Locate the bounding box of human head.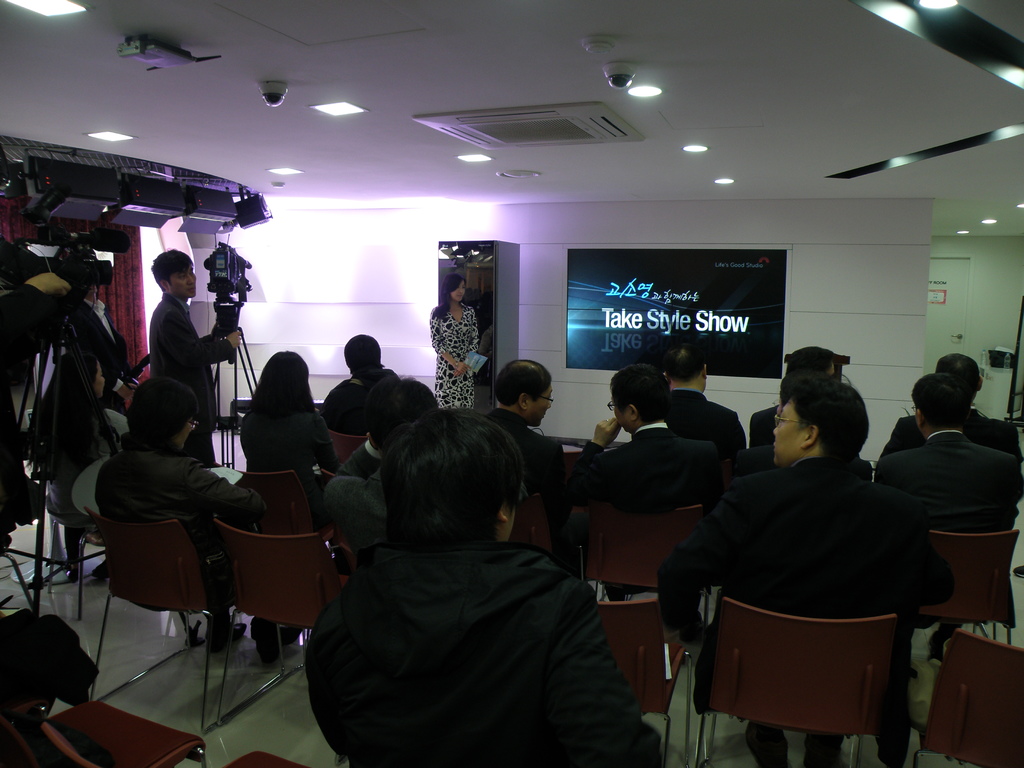
Bounding box: crop(150, 246, 198, 297).
